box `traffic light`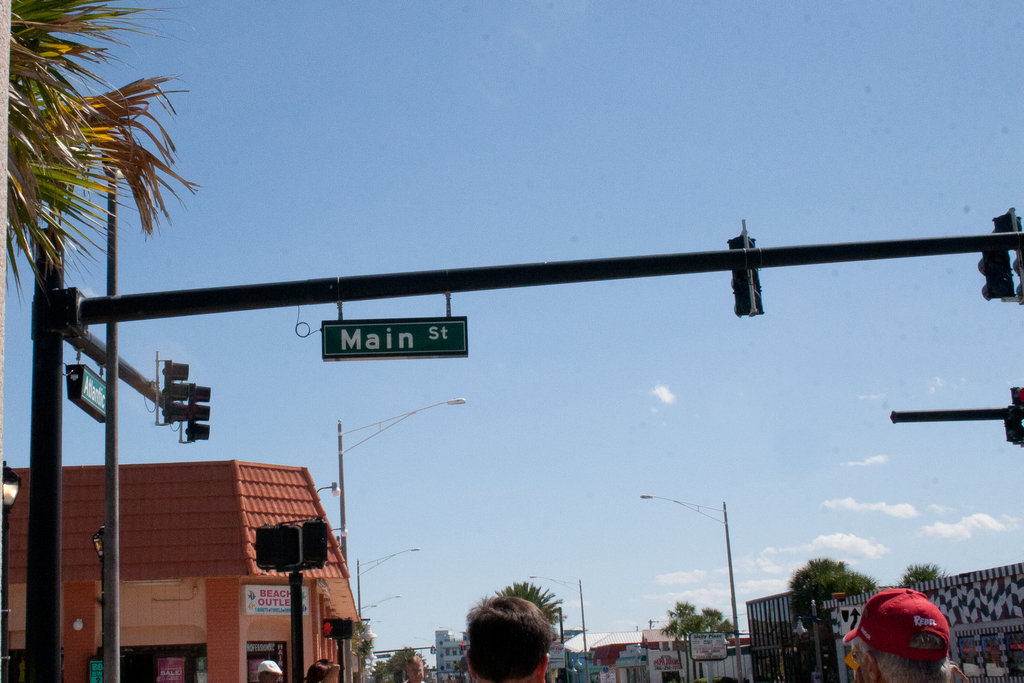
[left=188, top=382, right=212, bottom=443]
